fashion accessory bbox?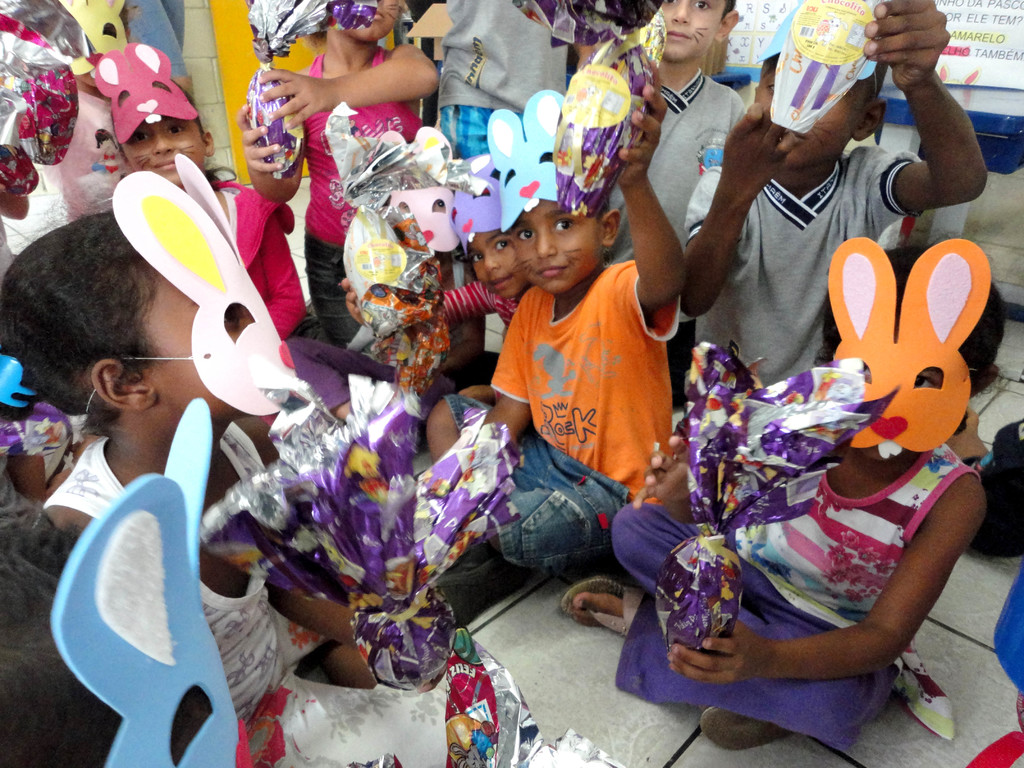
[x1=84, y1=154, x2=295, y2=417]
